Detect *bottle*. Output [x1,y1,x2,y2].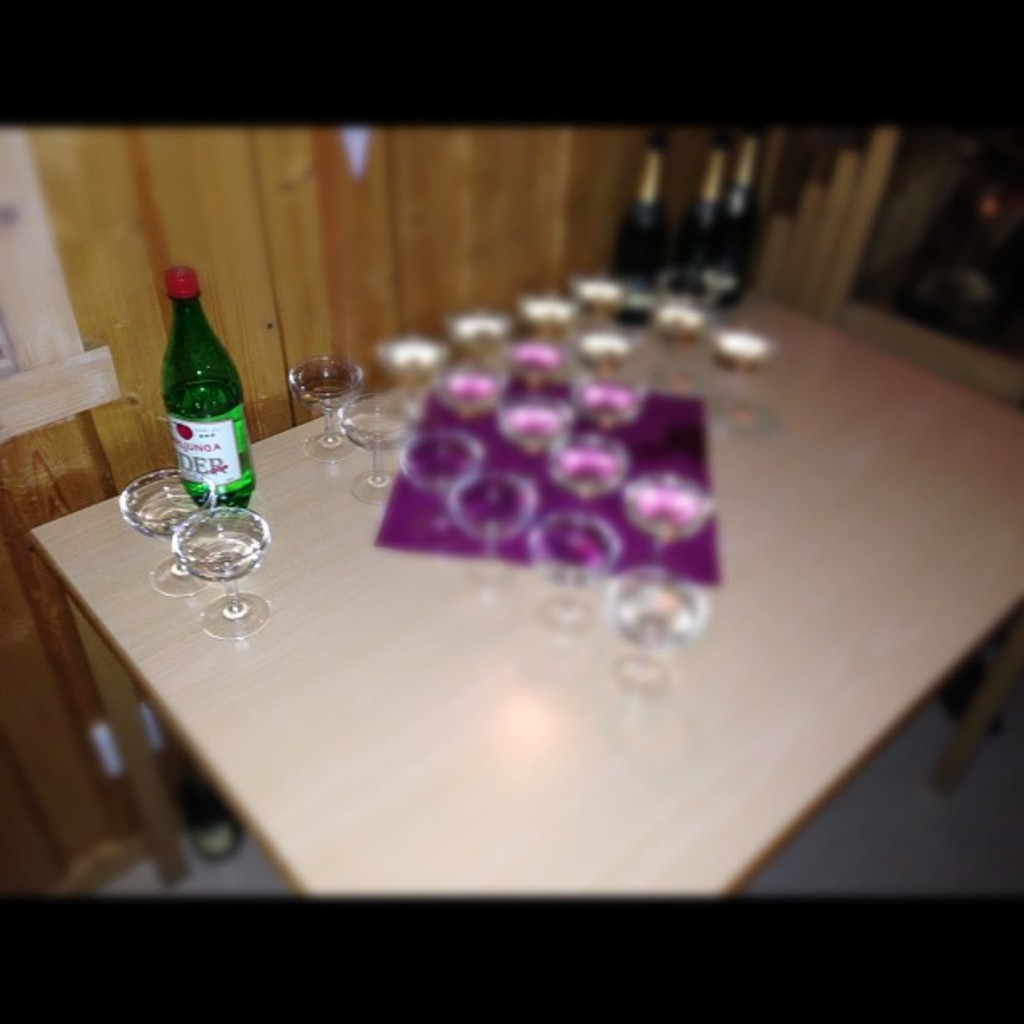
[664,134,736,300].
